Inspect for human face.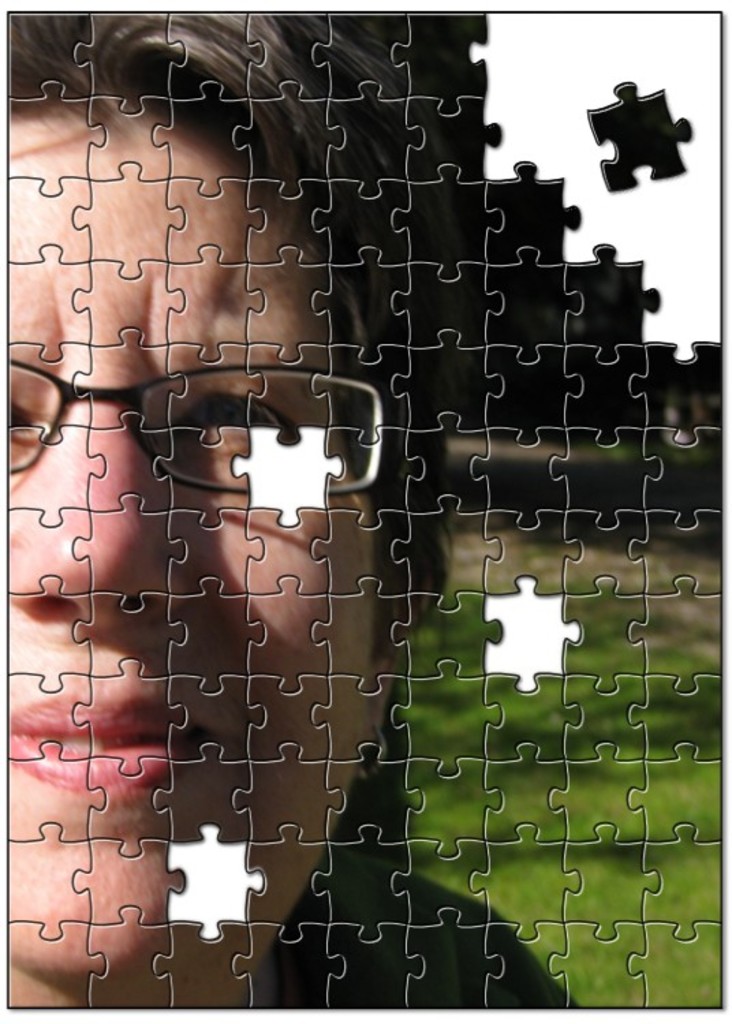
Inspection: bbox=[0, 100, 377, 991].
